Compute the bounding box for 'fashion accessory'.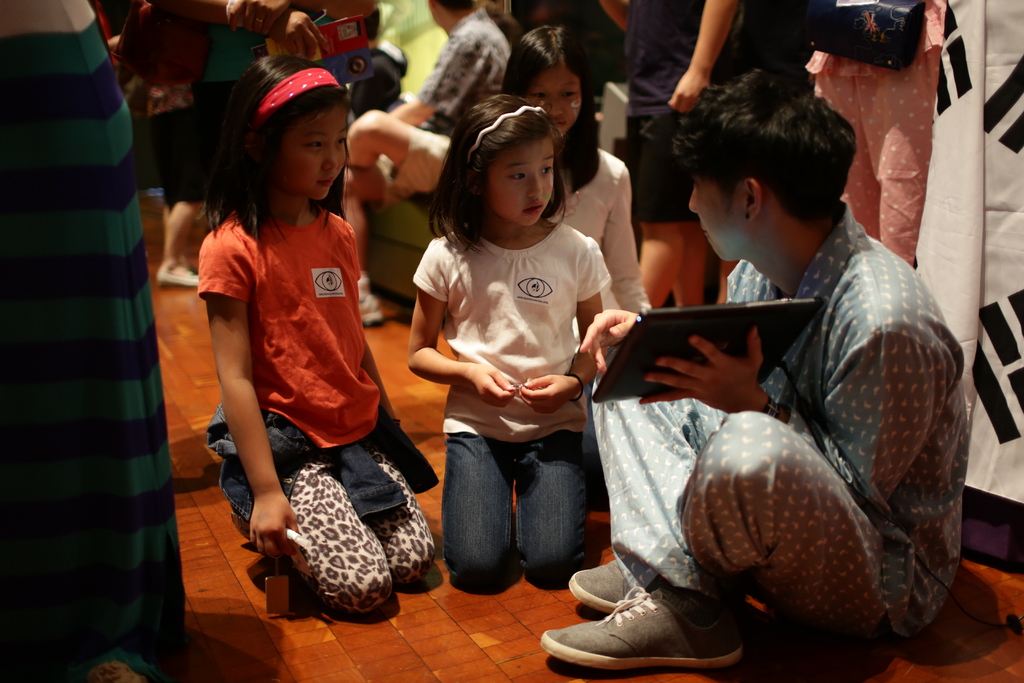
(left=254, top=17, right=263, bottom=22).
